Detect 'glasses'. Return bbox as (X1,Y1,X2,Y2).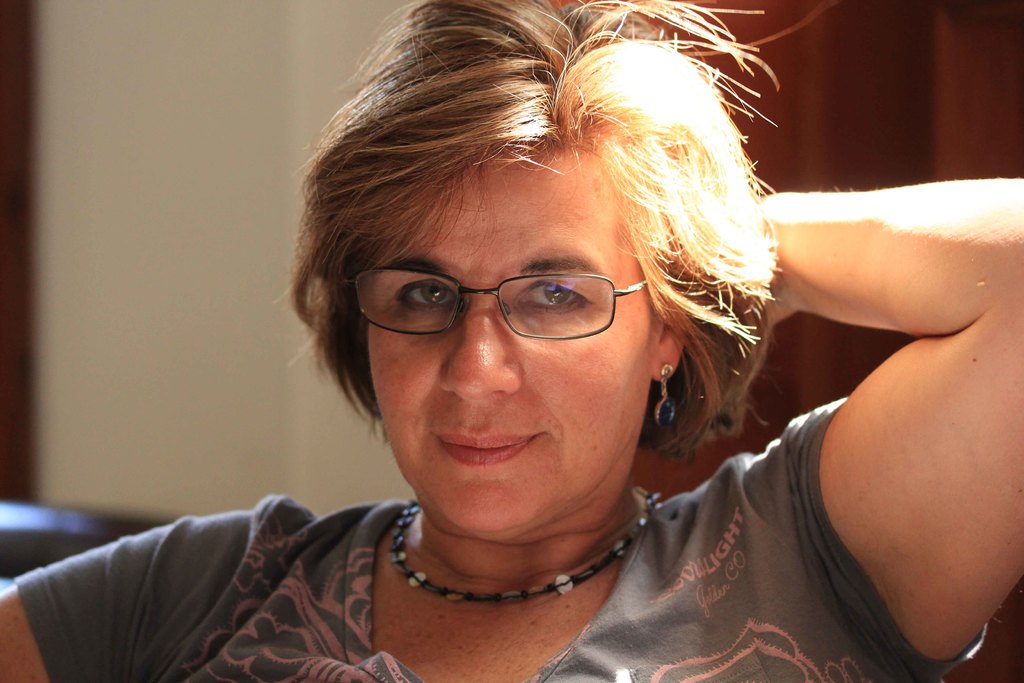
(337,258,652,340).
